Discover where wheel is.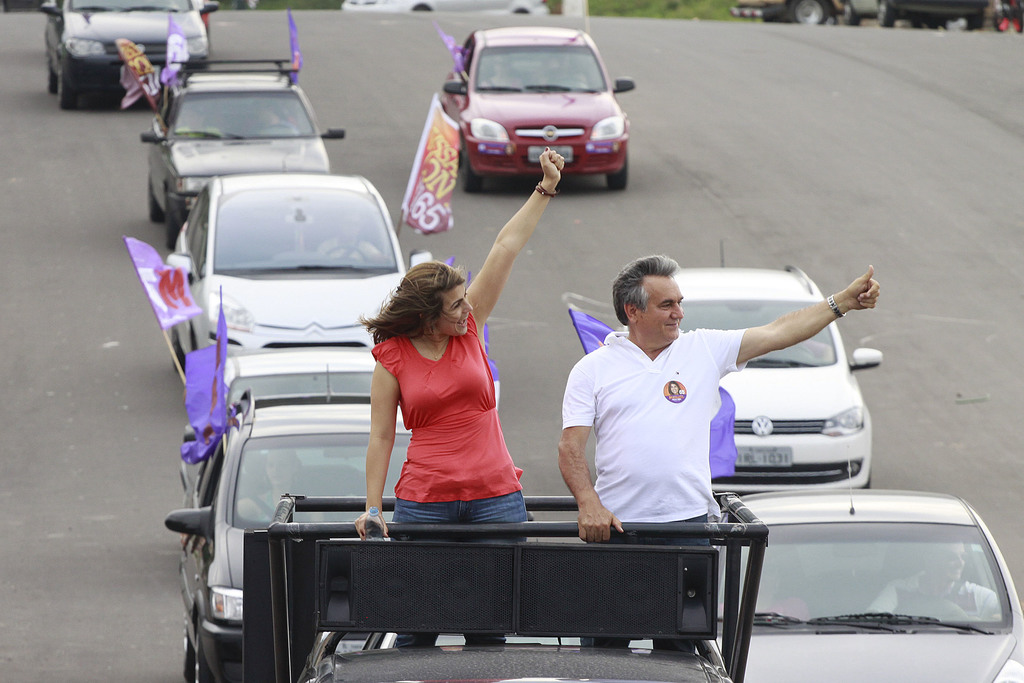
Discovered at <bbox>1016, 16, 1023, 33</bbox>.
